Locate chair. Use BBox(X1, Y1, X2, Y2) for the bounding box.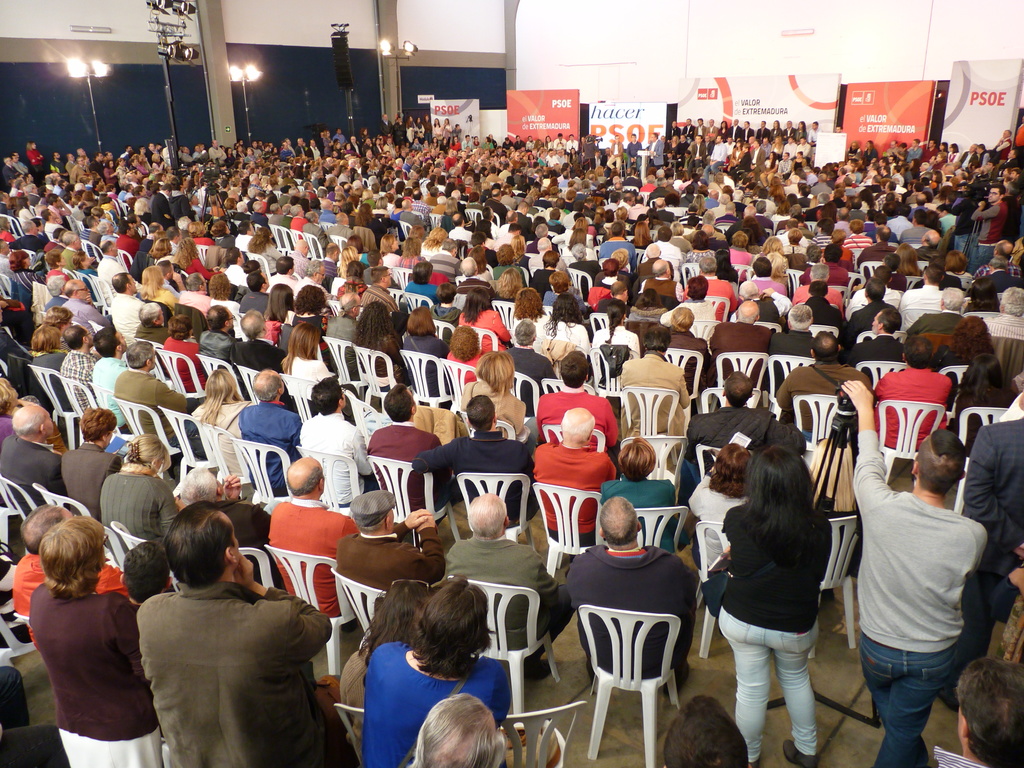
BBox(25, 367, 74, 454).
